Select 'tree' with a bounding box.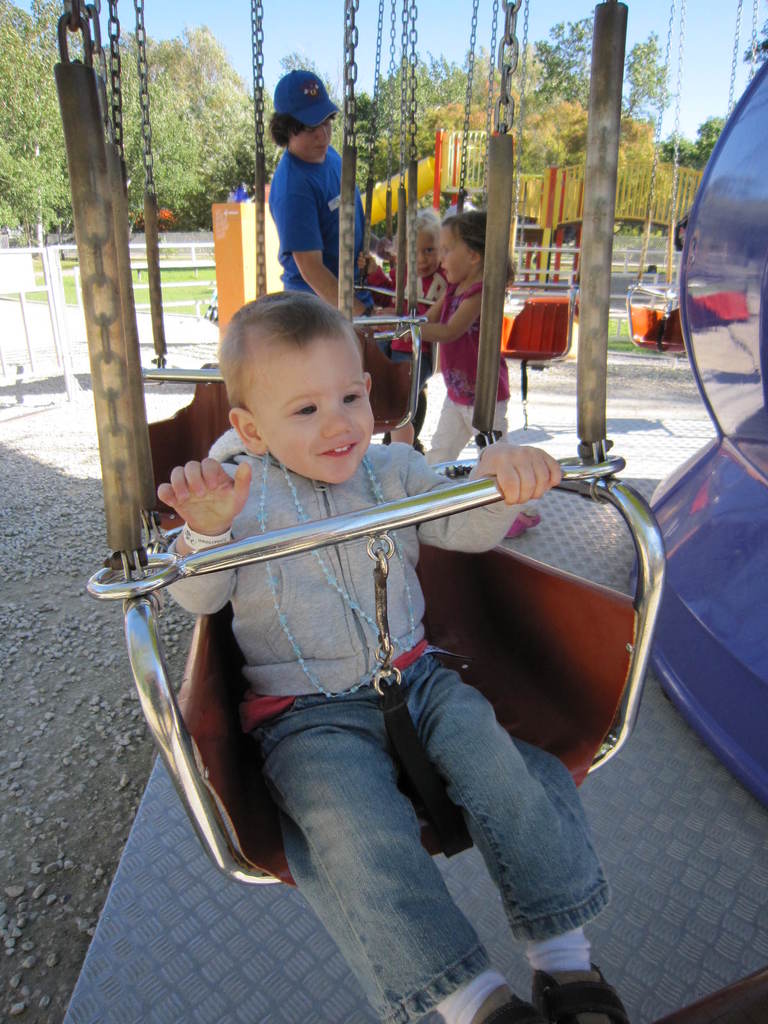
x1=678 y1=83 x2=713 y2=177.
